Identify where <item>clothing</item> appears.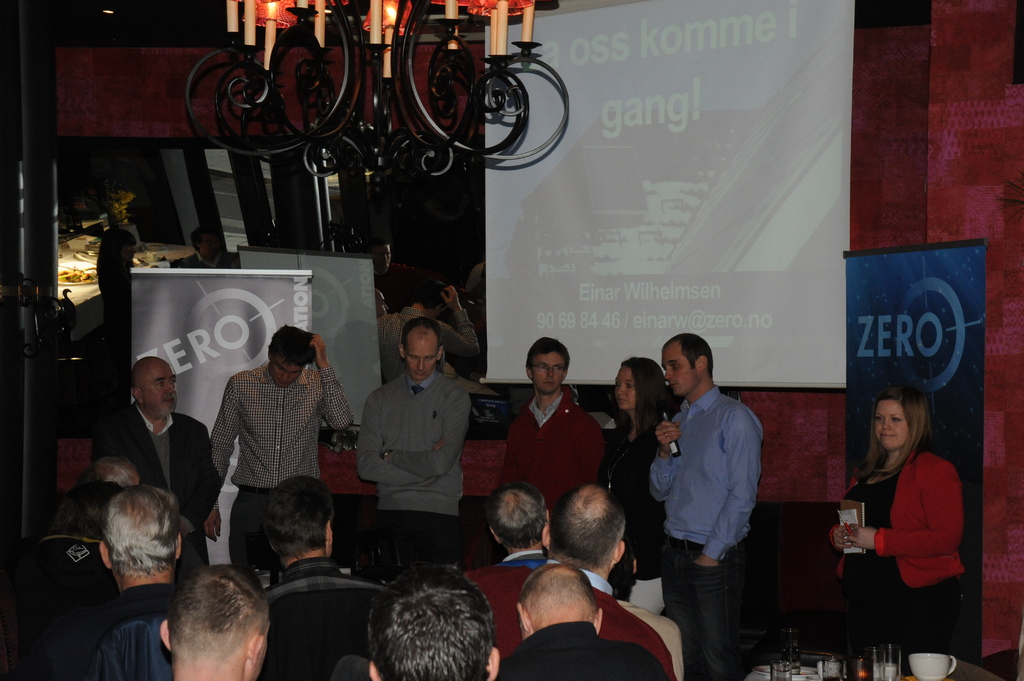
Appears at bbox=(375, 307, 480, 381).
